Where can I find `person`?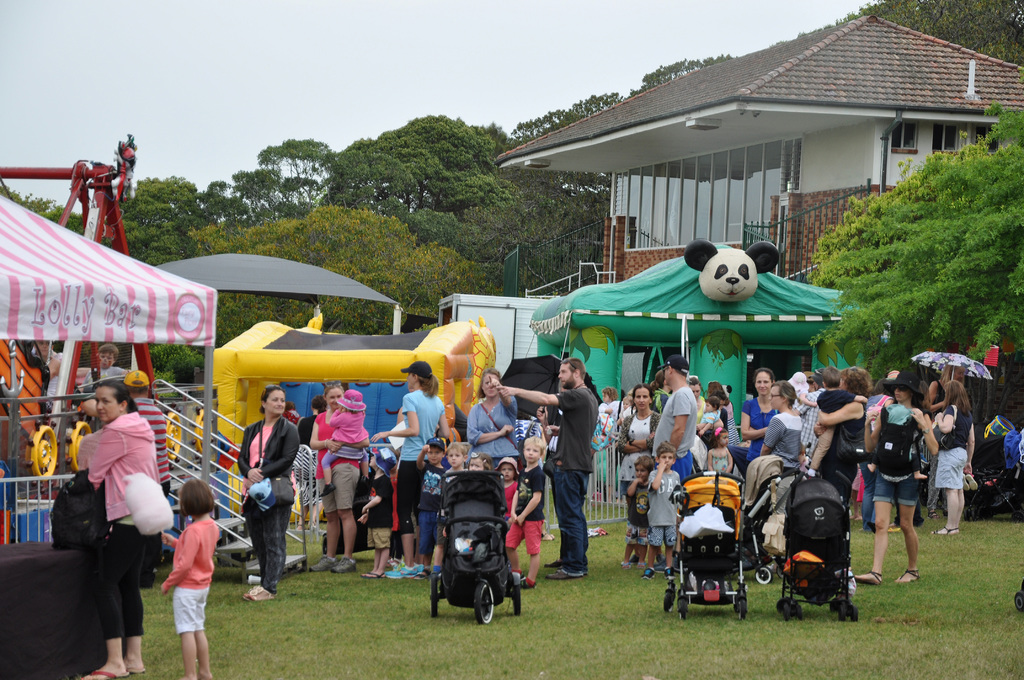
You can find it at region(703, 380, 735, 451).
